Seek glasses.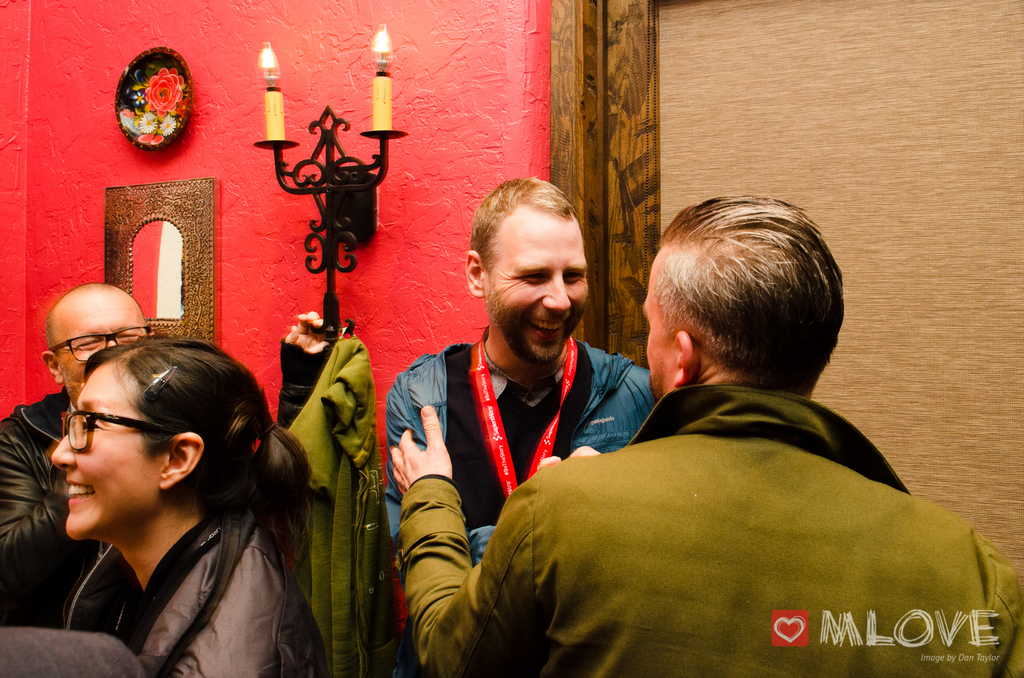
(60, 408, 173, 455).
